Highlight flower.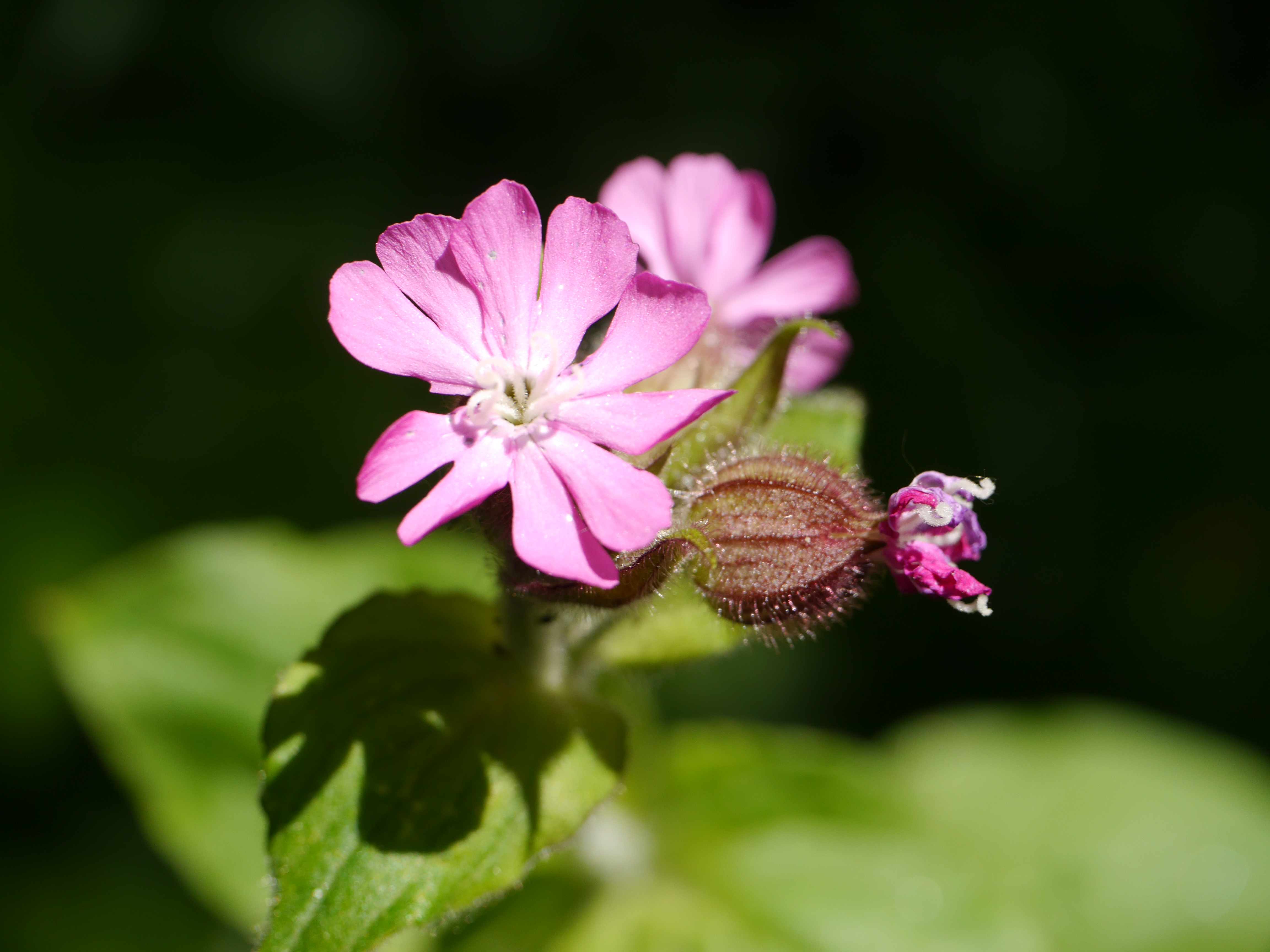
Highlighted region: 88 52 200 167.
